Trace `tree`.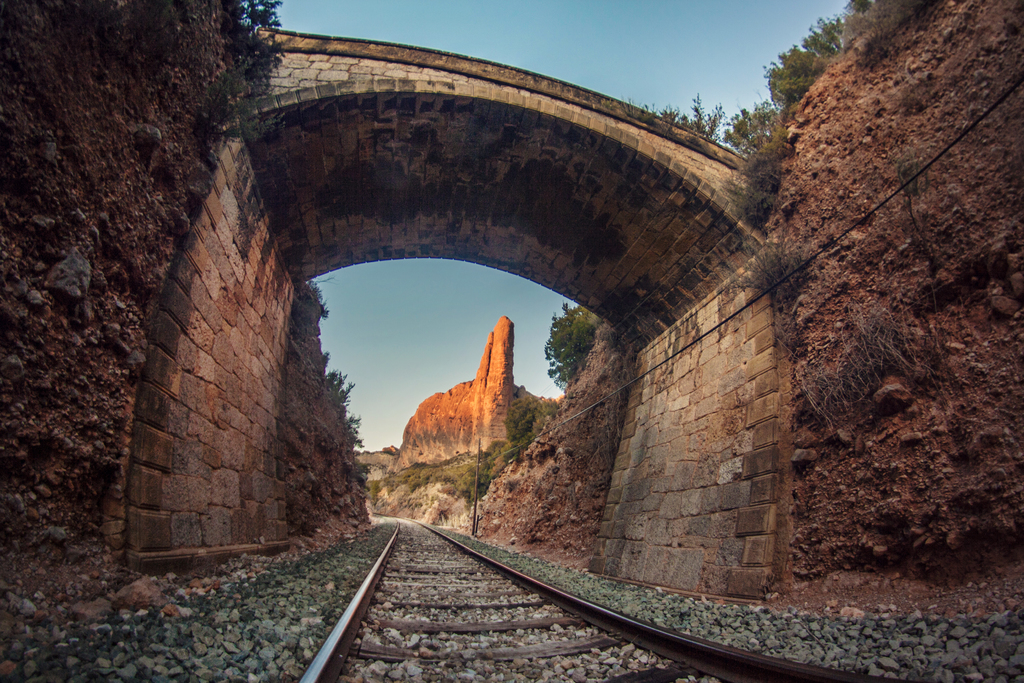
Traced to 330/364/360/406.
